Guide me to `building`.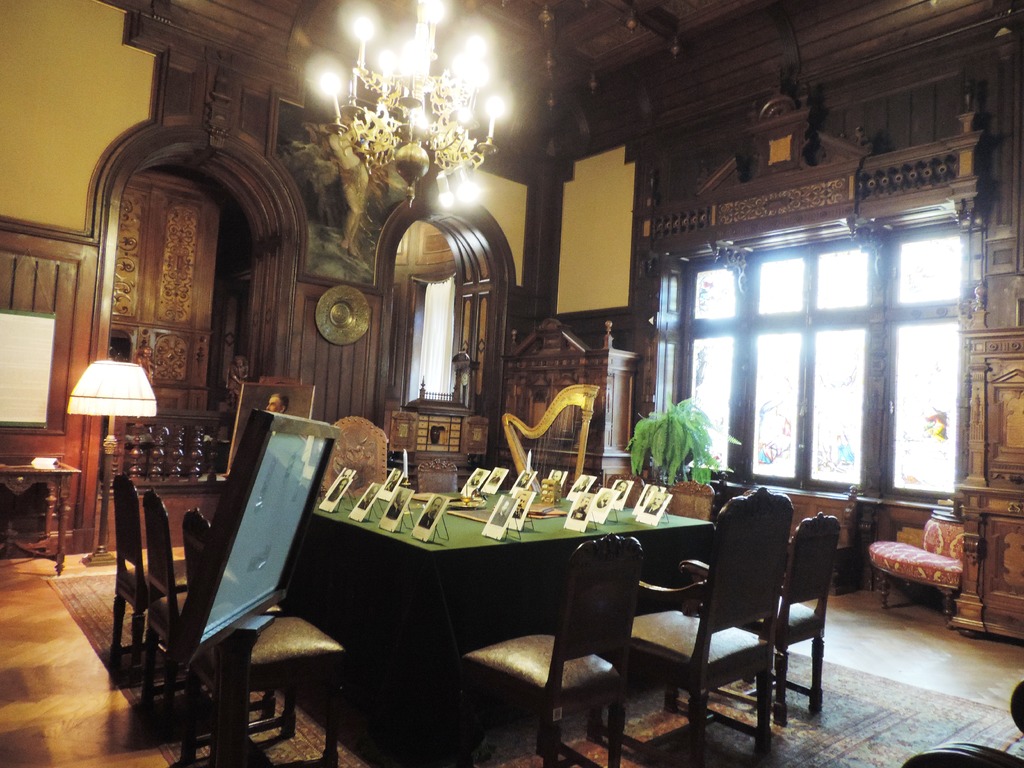
Guidance: 2:0:1023:767.
